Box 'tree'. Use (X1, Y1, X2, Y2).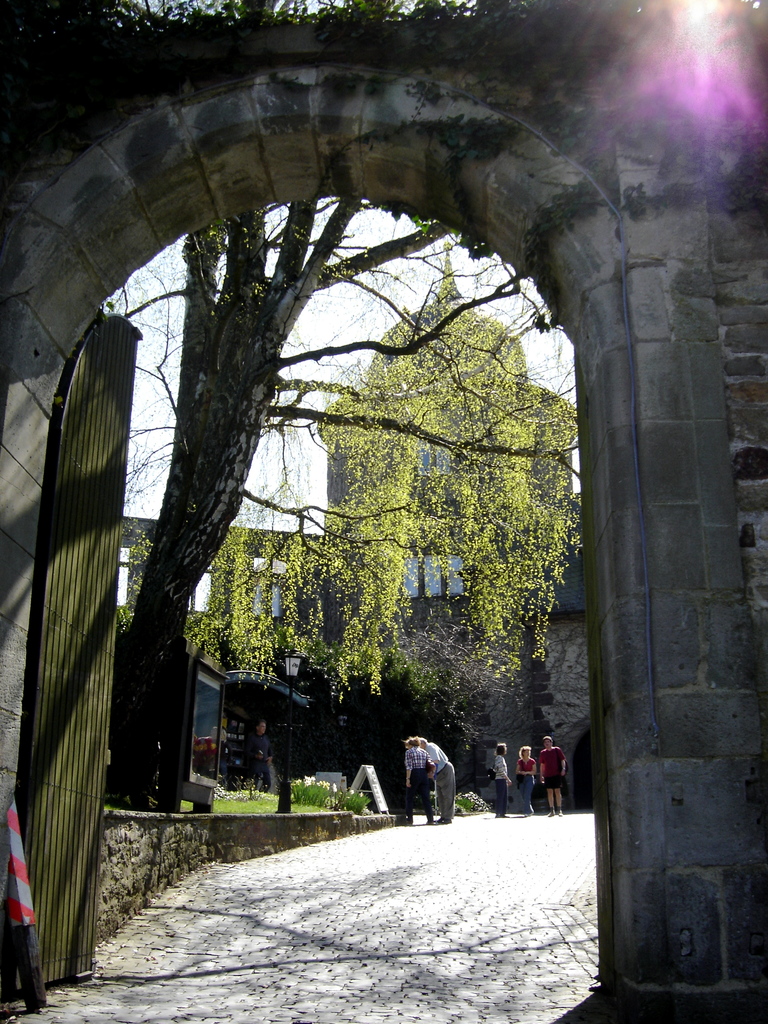
(257, 556, 477, 813).
